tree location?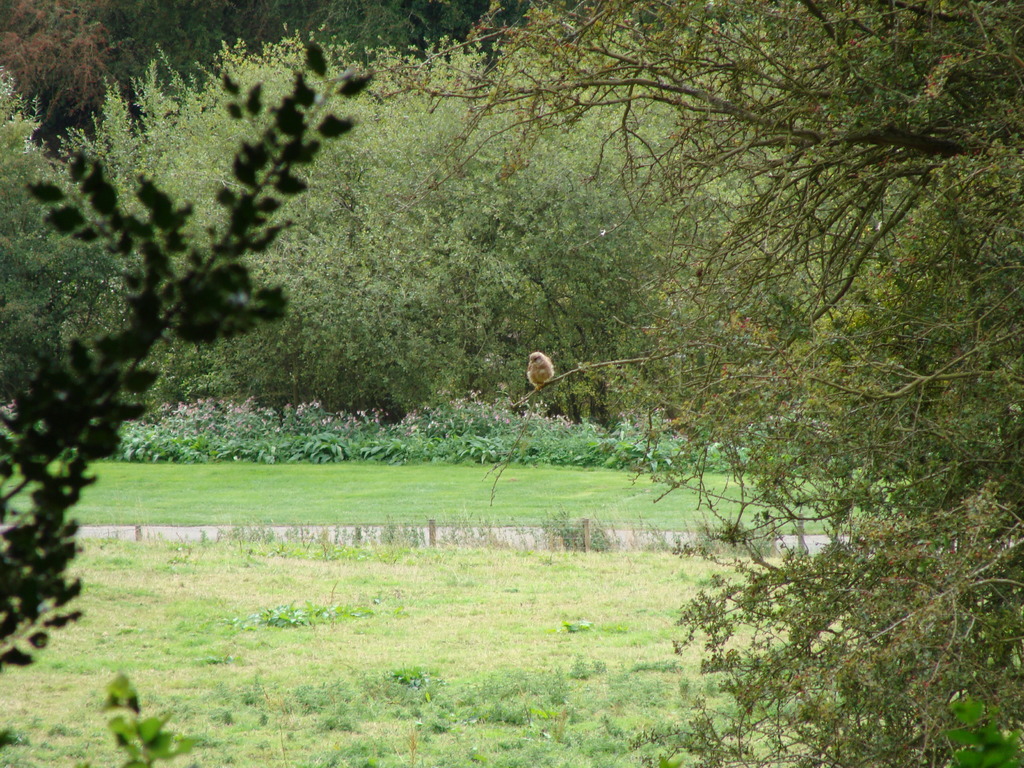
379:0:1023:767
